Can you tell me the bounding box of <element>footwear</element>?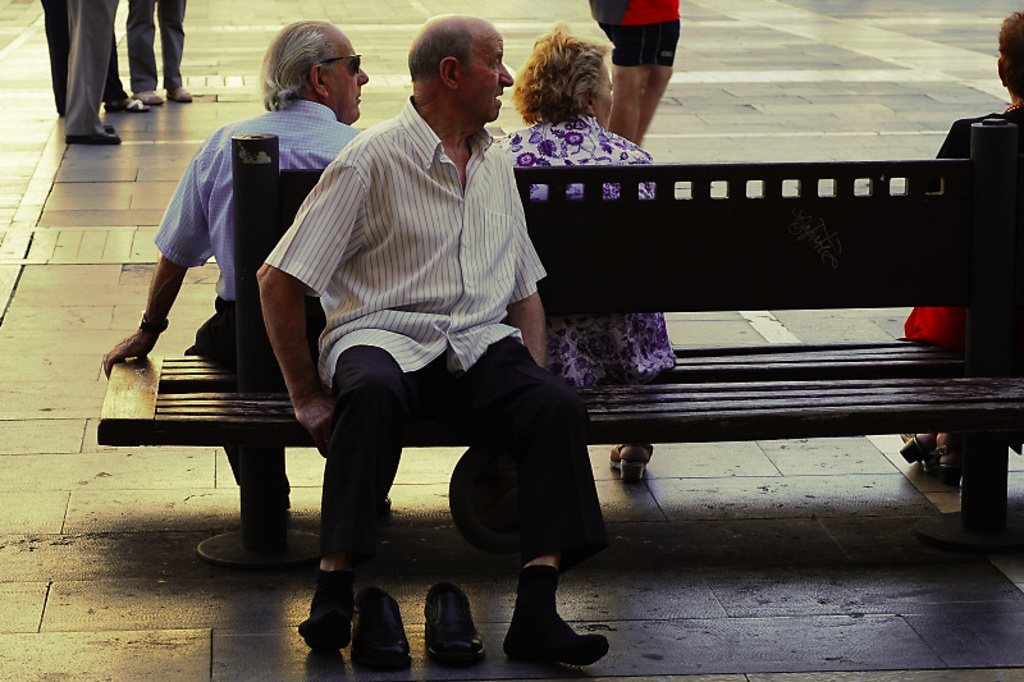
(left=165, top=83, right=189, bottom=102).
